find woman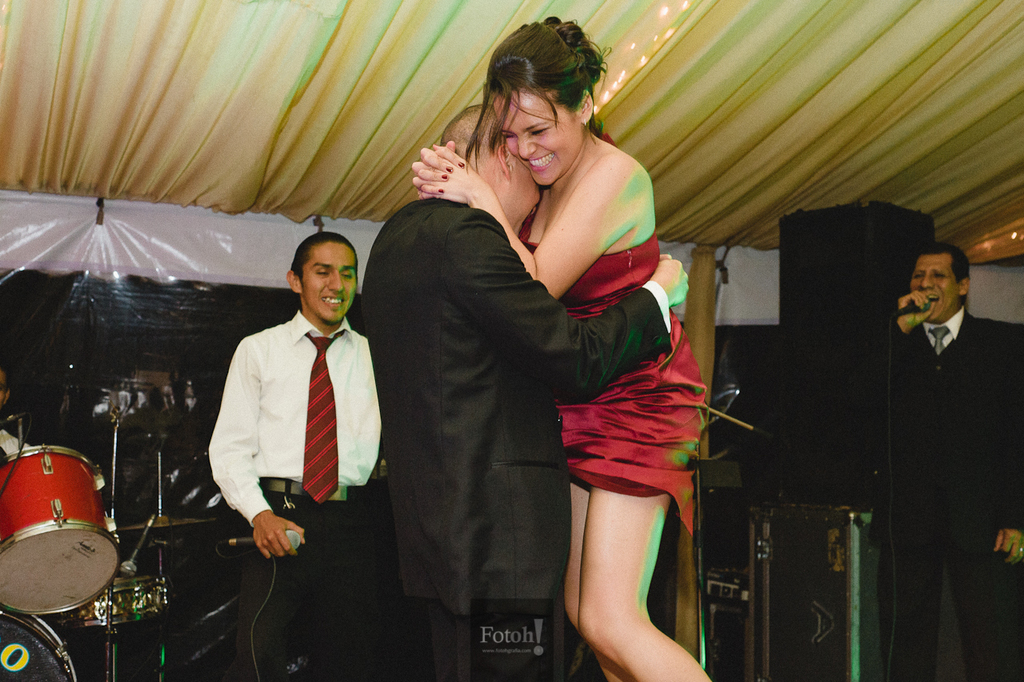
(left=410, top=18, right=715, bottom=681)
